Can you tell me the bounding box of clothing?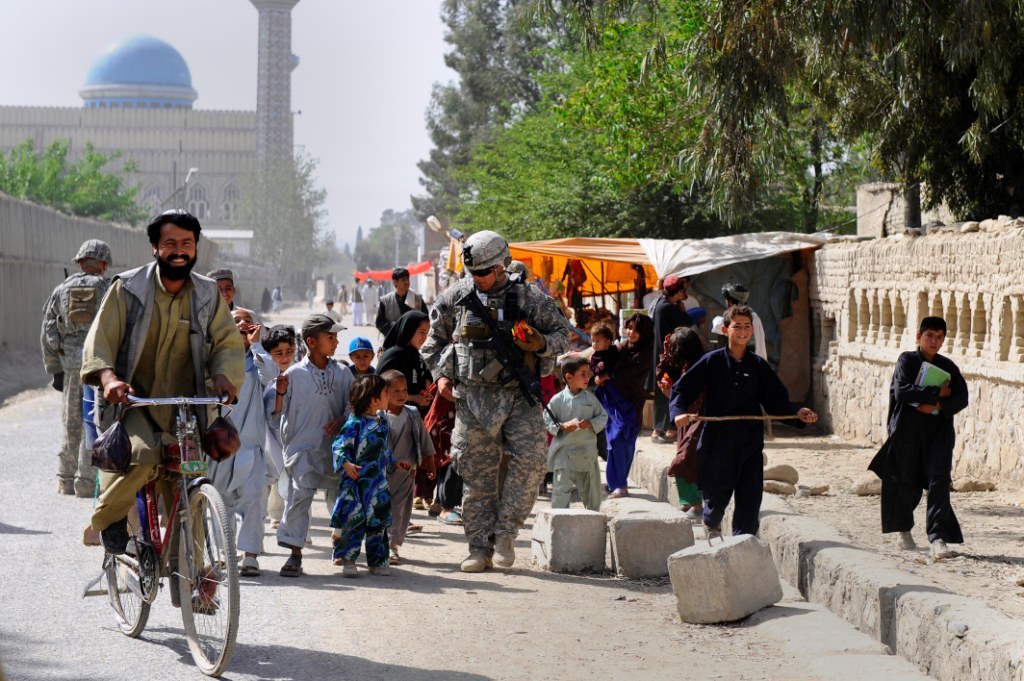
316 408 397 547.
